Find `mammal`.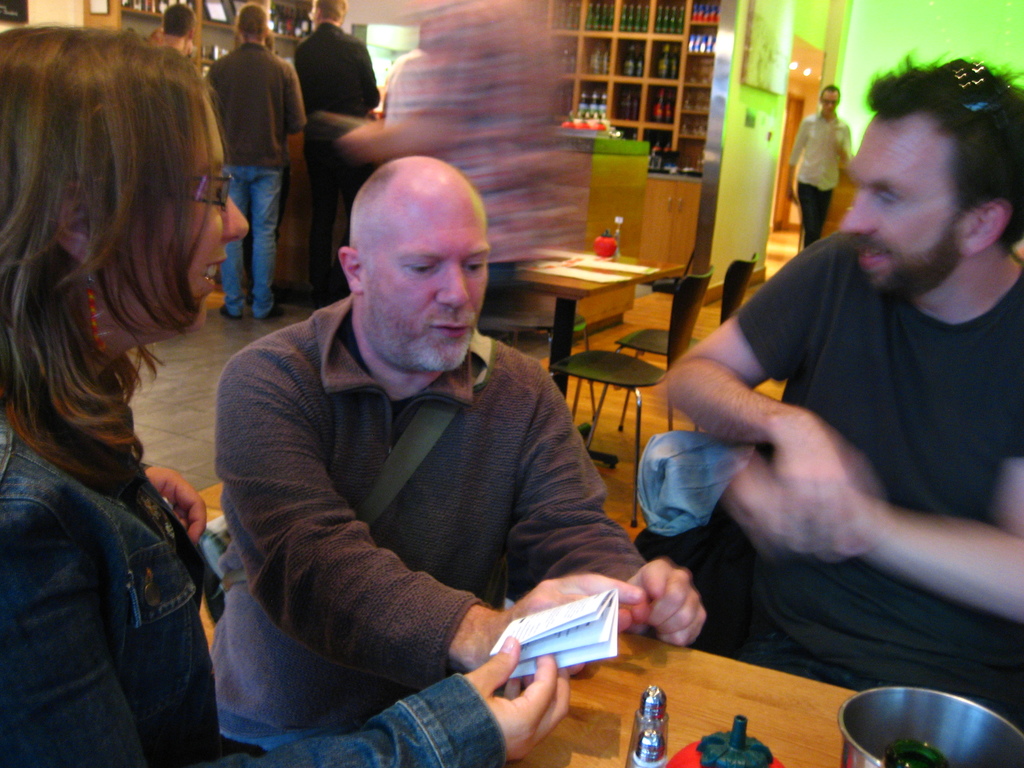
[200, 6, 310, 324].
